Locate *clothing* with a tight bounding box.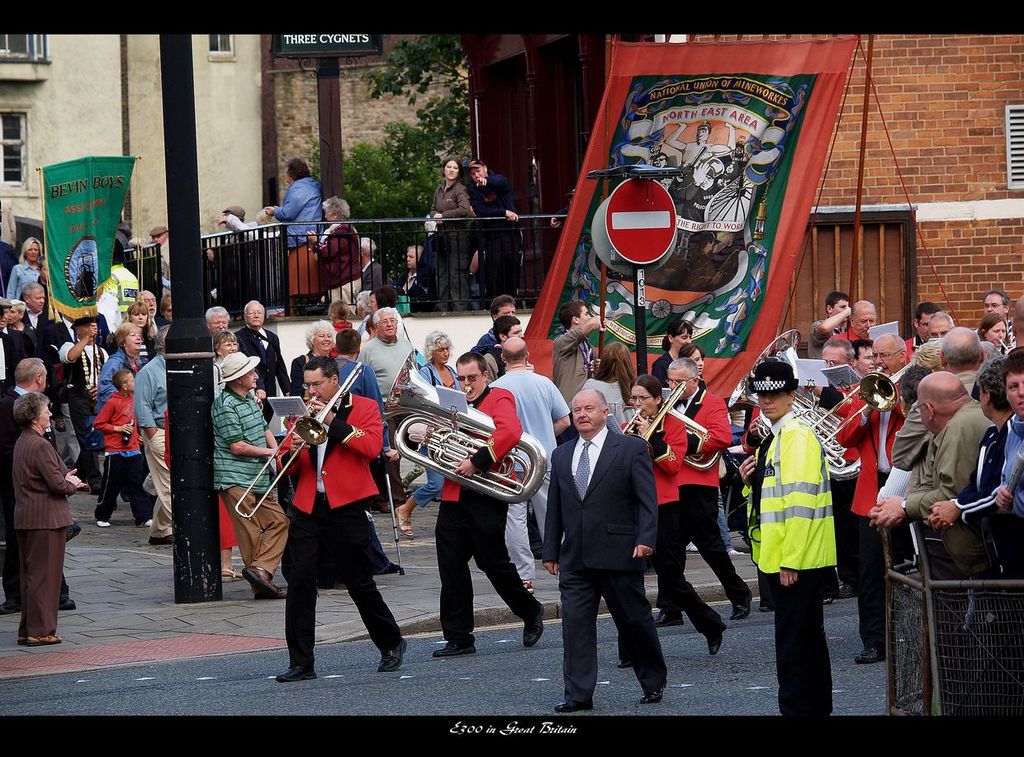
841/376/918/677.
